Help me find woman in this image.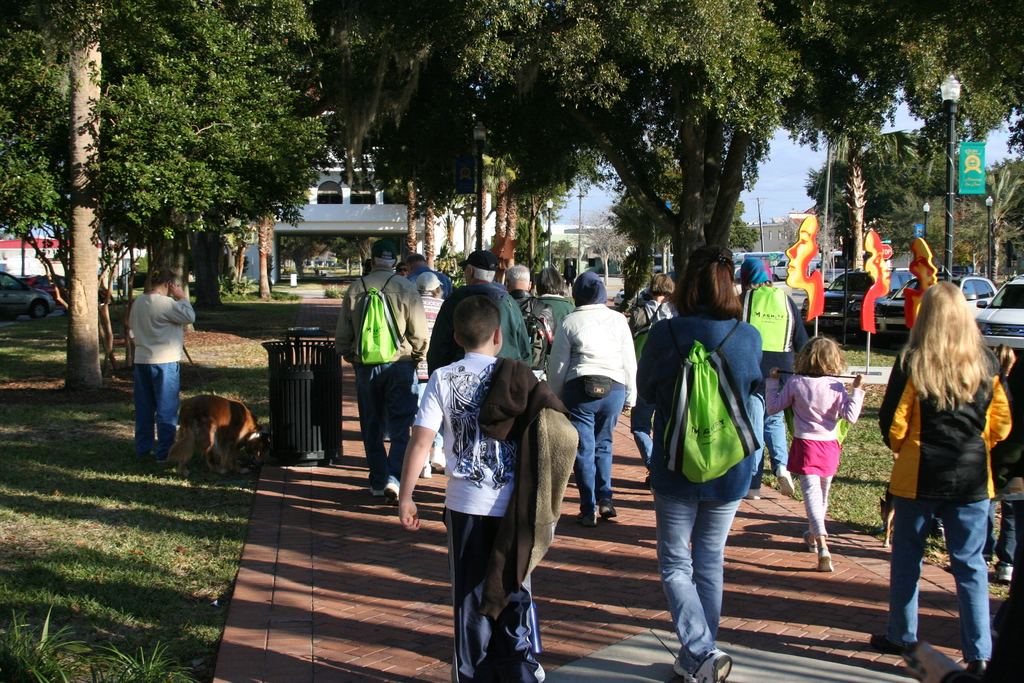
Found it: detection(876, 277, 1012, 669).
